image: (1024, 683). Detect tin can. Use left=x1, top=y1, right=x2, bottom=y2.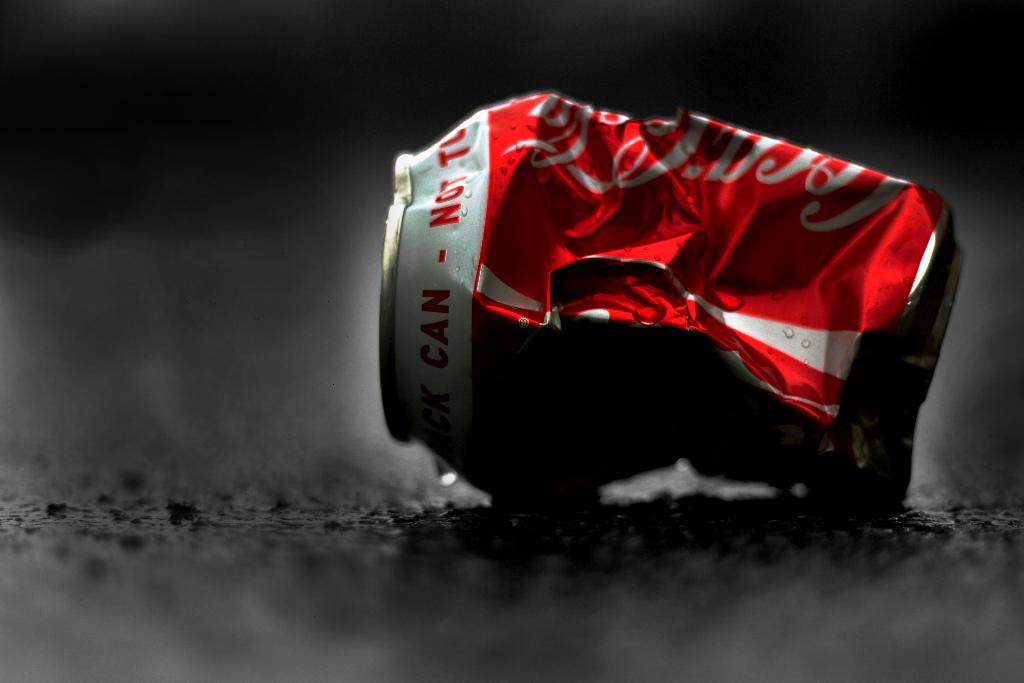
left=379, top=92, right=963, bottom=500.
